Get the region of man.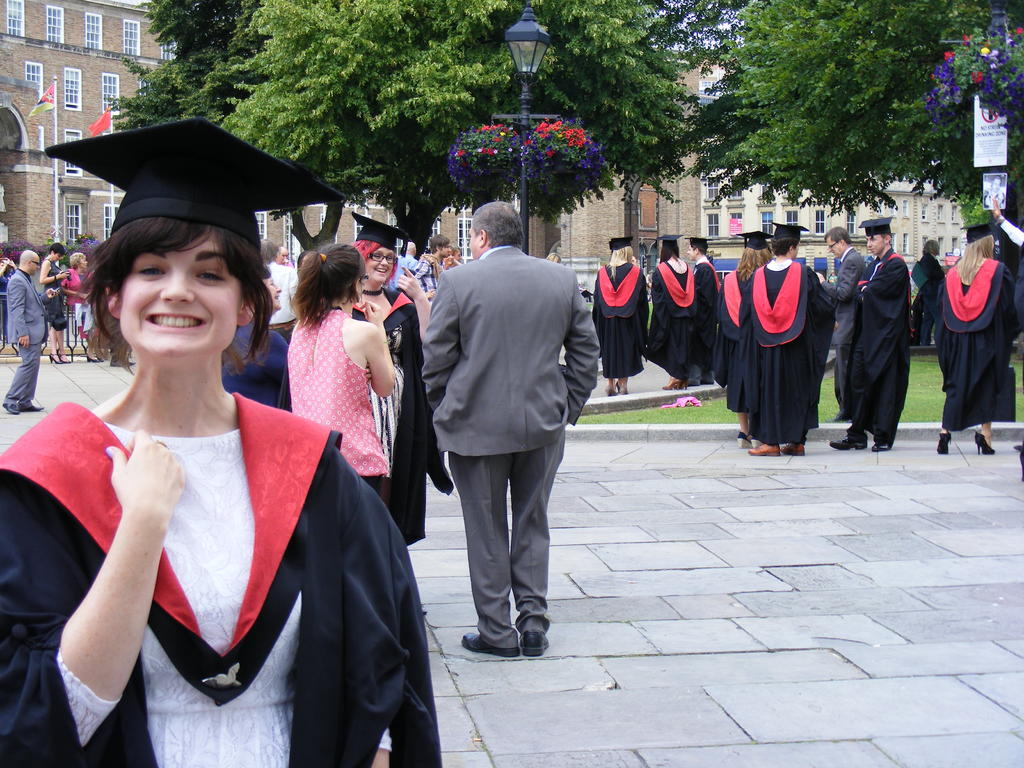
bbox=(682, 236, 721, 397).
